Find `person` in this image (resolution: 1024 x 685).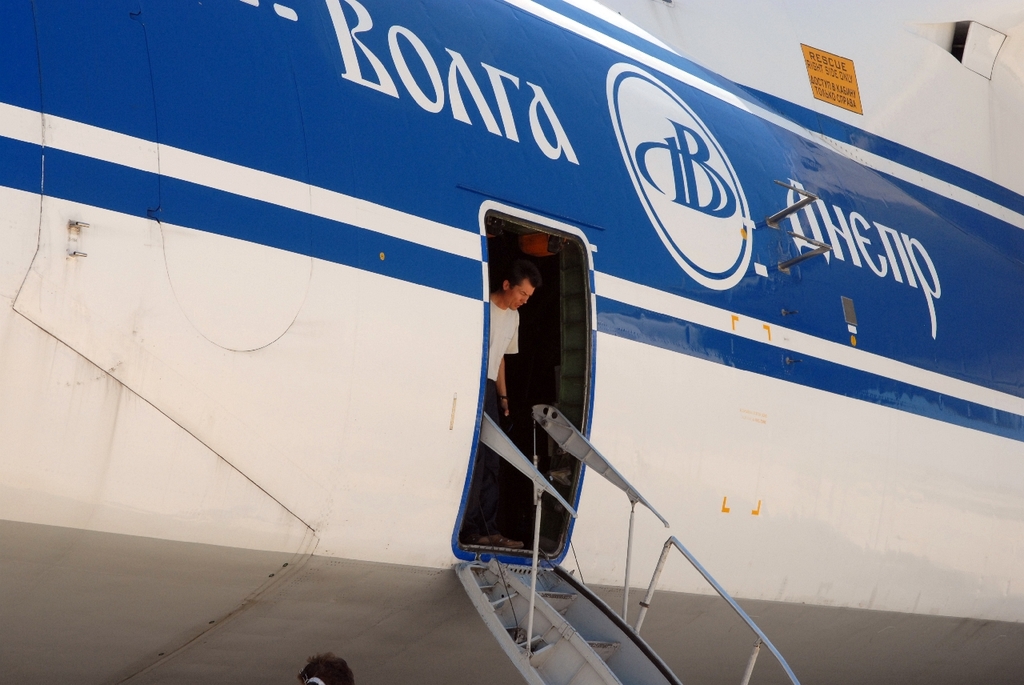
region(462, 257, 544, 544).
